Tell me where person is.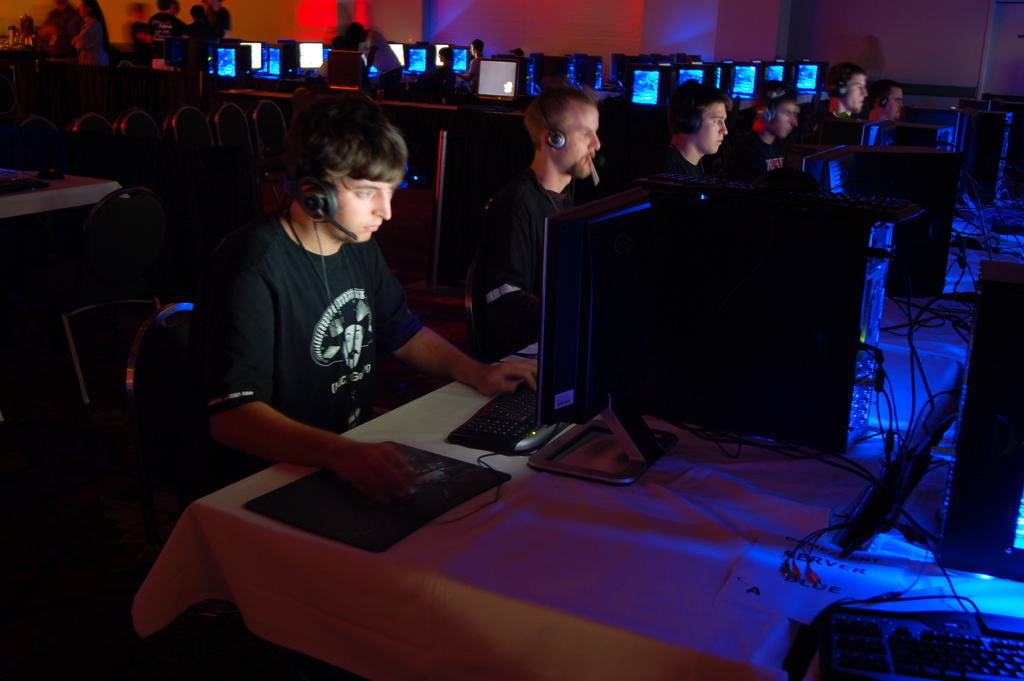
person is at <box>630,80,734,206</box>.
